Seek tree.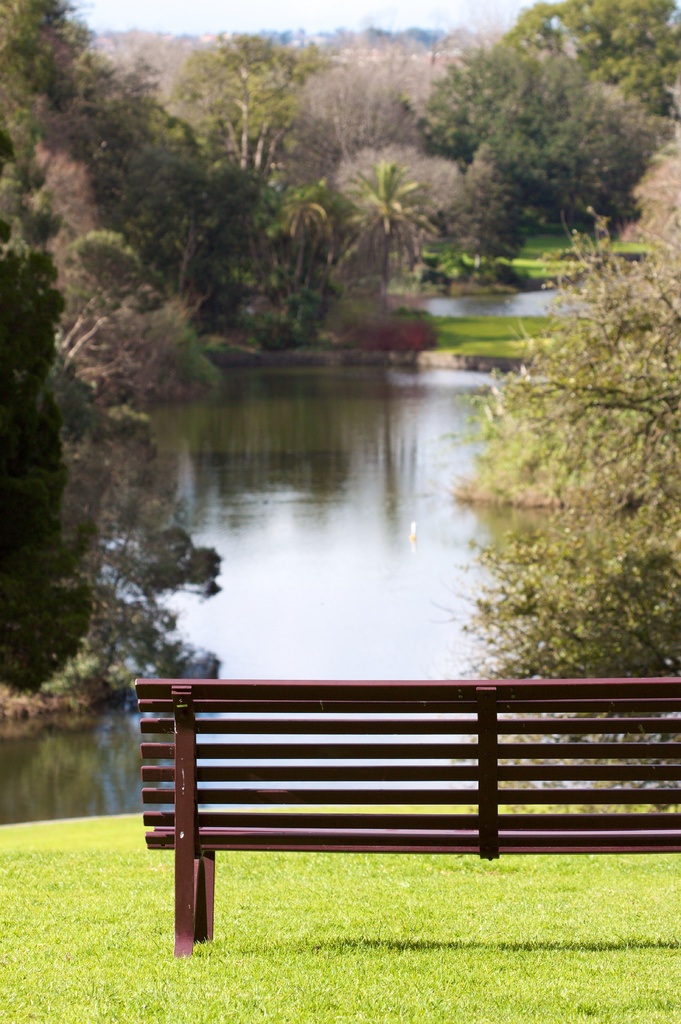
(400,30,662,250).
